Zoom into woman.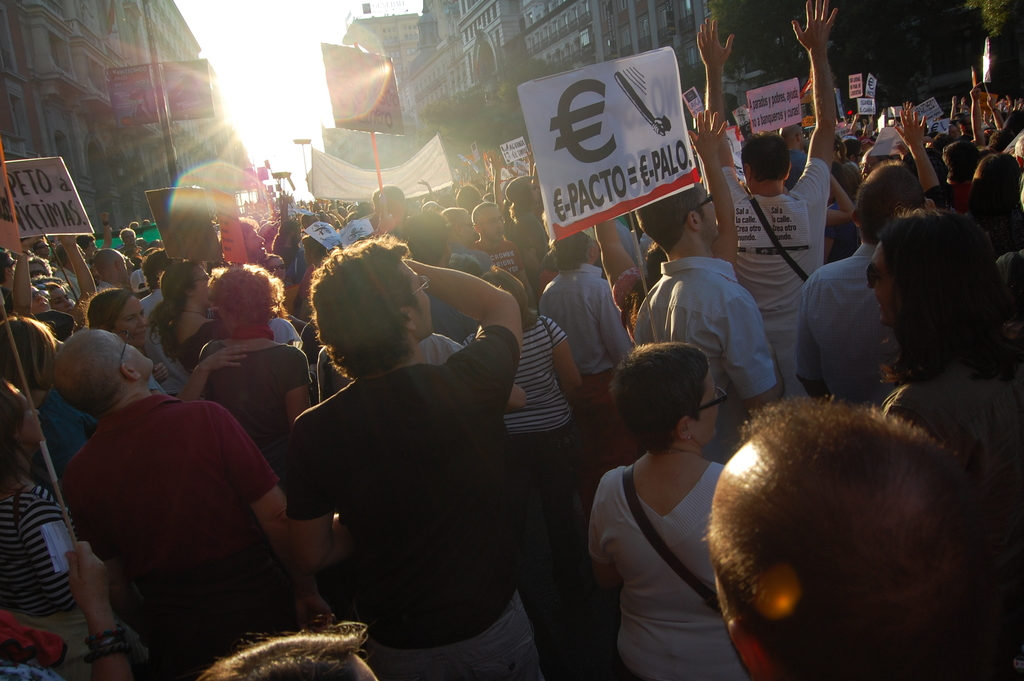
Zoom target: <region>84, 284, 255, 405</region>.
